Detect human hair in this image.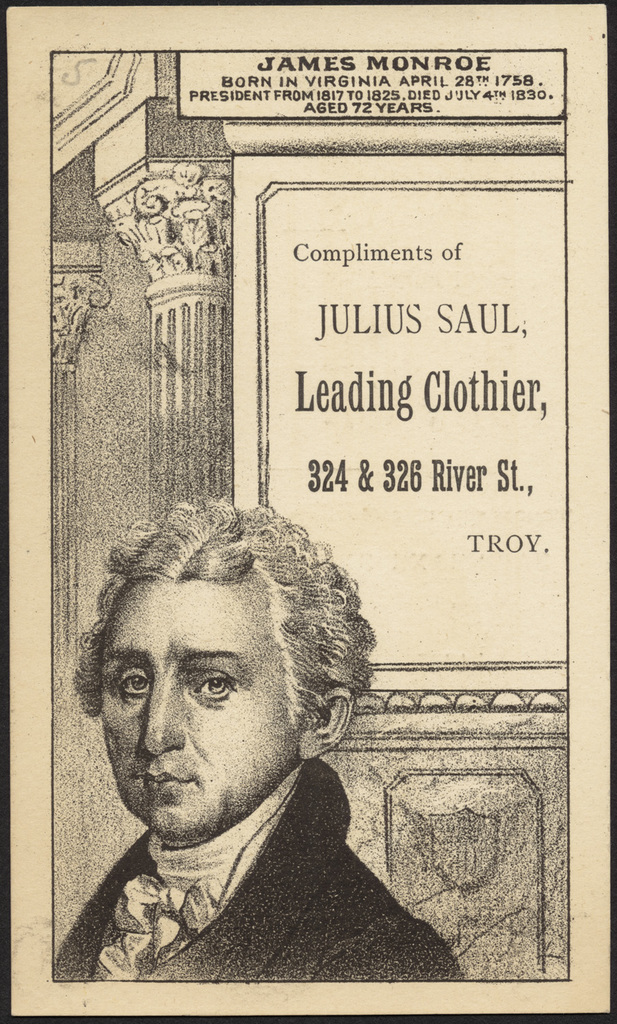
Detection: [65, 517, 353, 790].
